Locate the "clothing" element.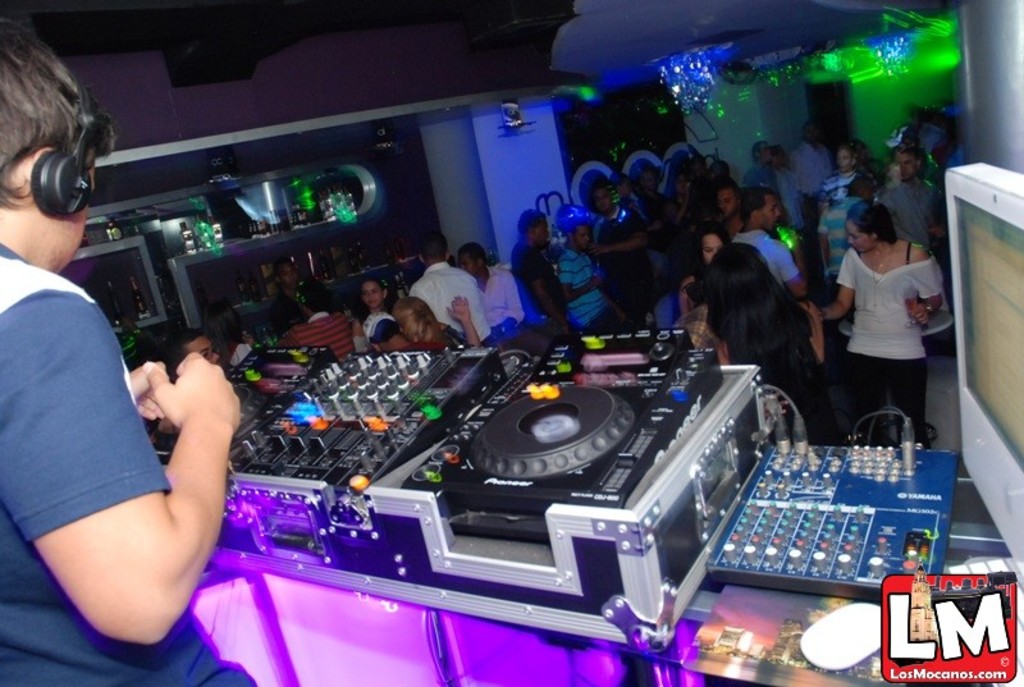
Element bbox: 273 312 351 356.
